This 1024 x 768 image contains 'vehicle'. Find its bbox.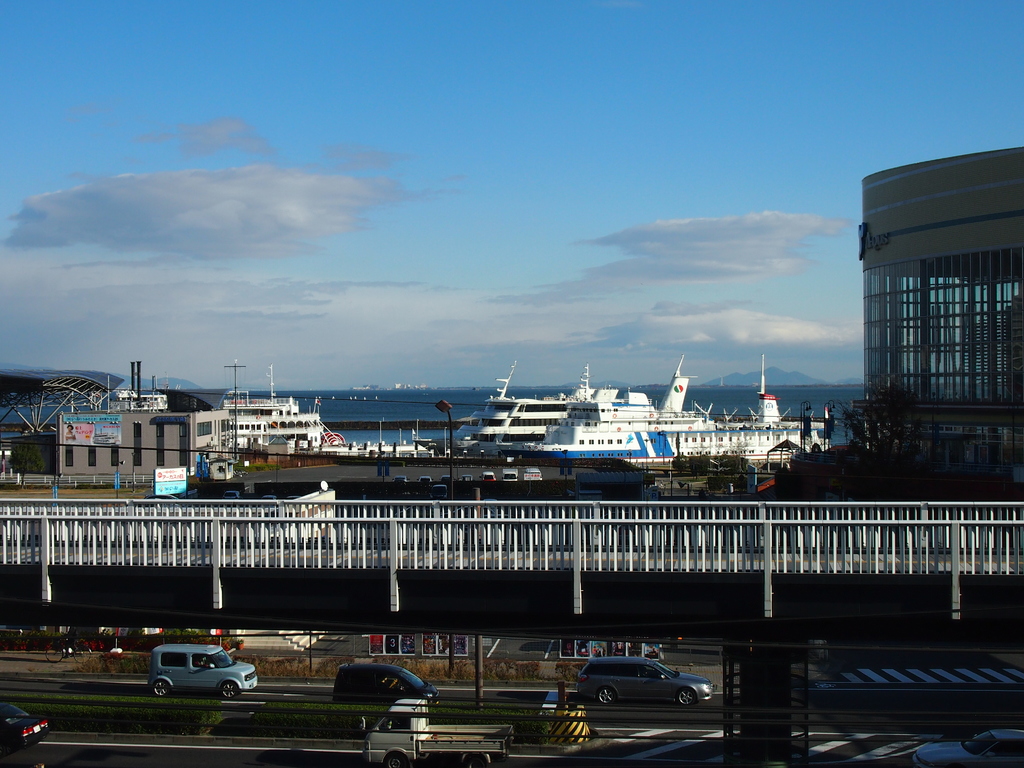
(left=0, top=700, right=52, bottom=757).
